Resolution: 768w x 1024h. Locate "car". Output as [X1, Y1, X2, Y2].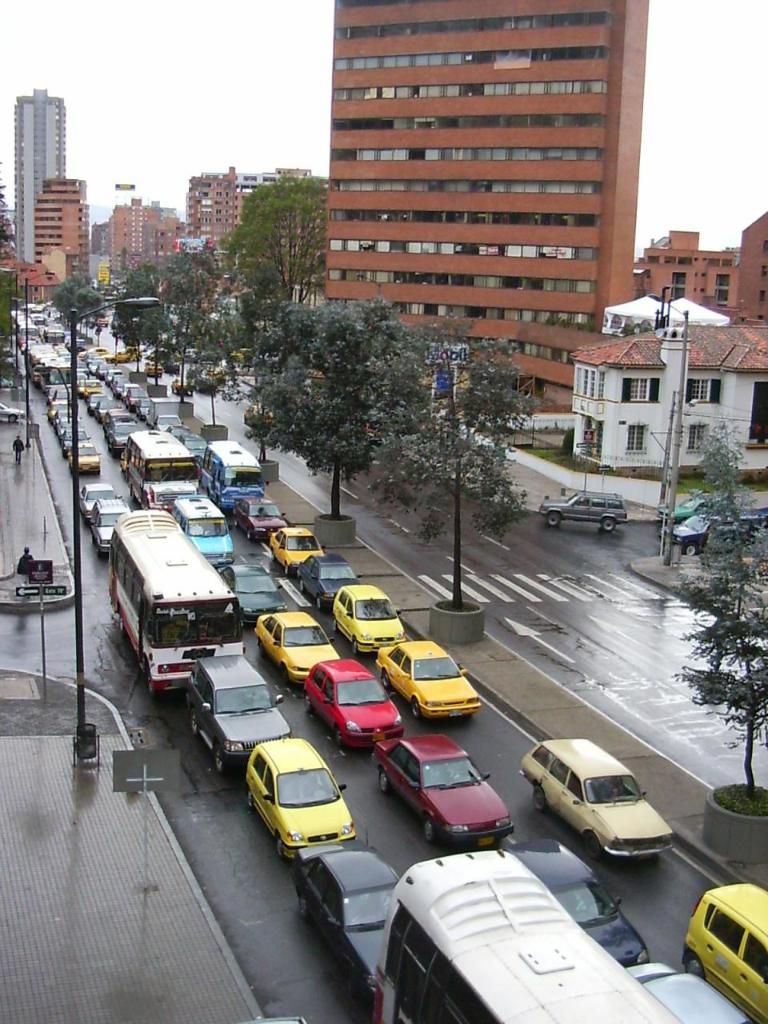
[222, 493, 282, 546].
